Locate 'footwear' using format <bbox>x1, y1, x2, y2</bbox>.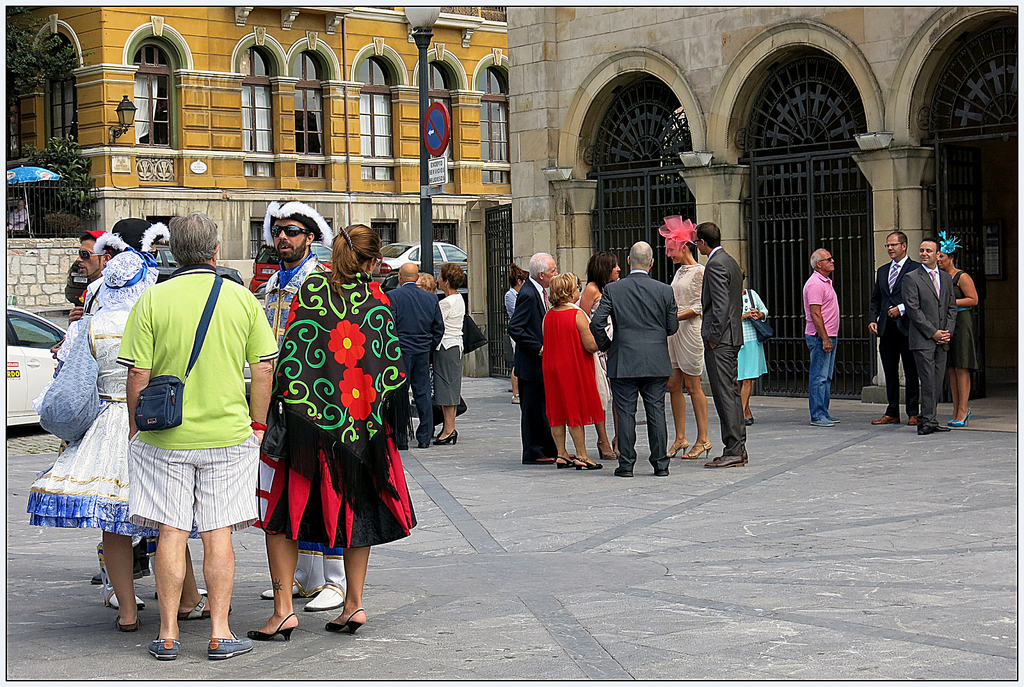
<bbox>950, 413, 971, 427</bbox>.
